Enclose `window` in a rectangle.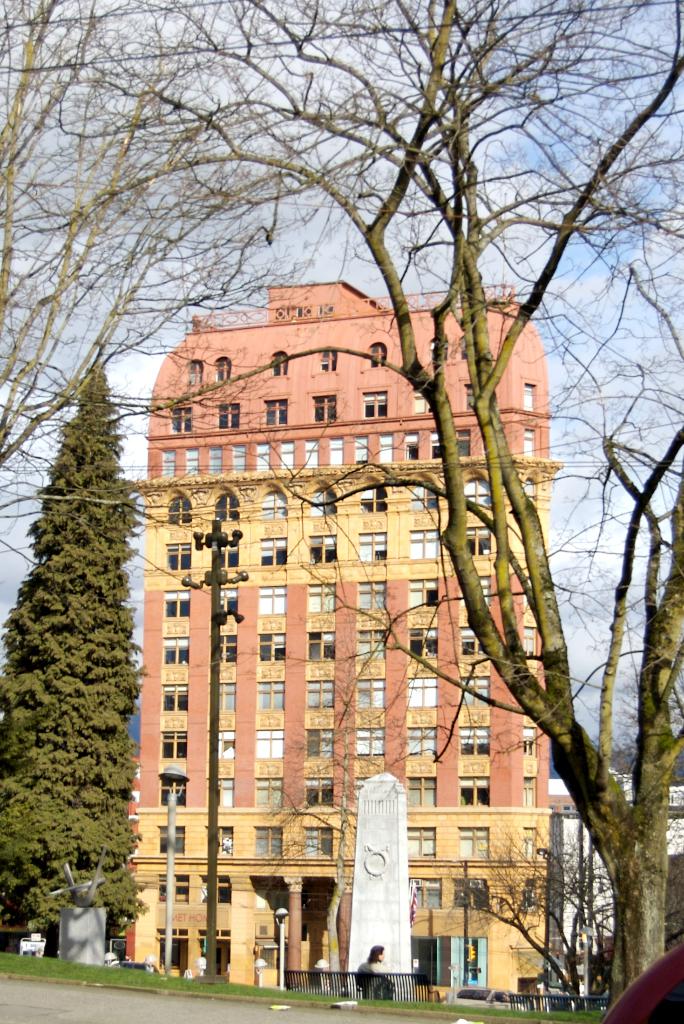
Rect(357, 632, 383, 652).
